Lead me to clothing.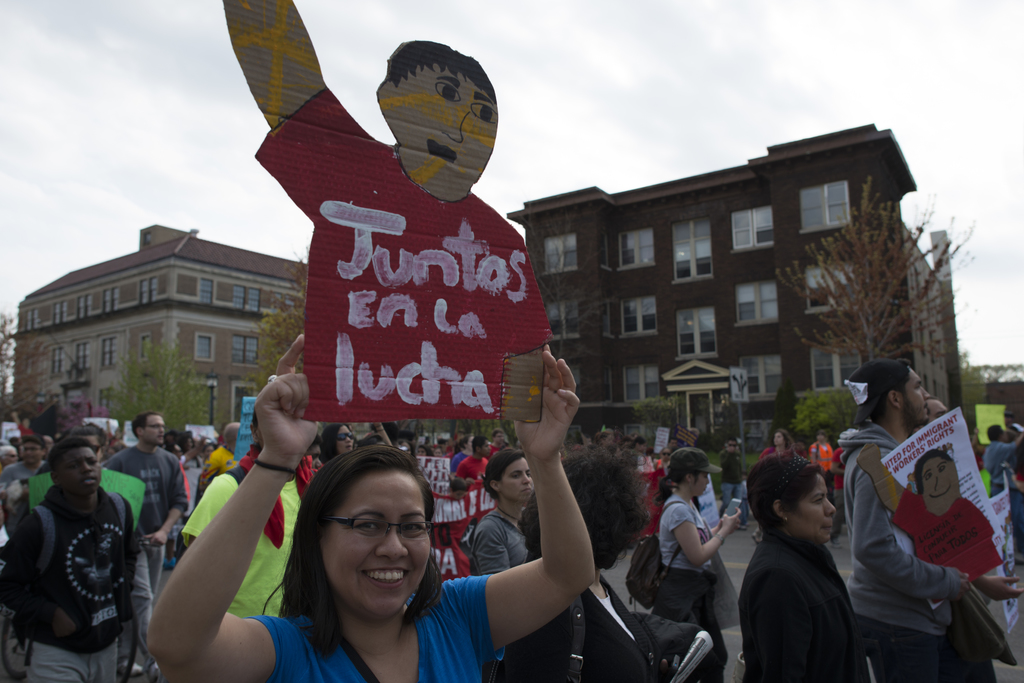
Lead to bbox=[253, 83, 547, 425].
